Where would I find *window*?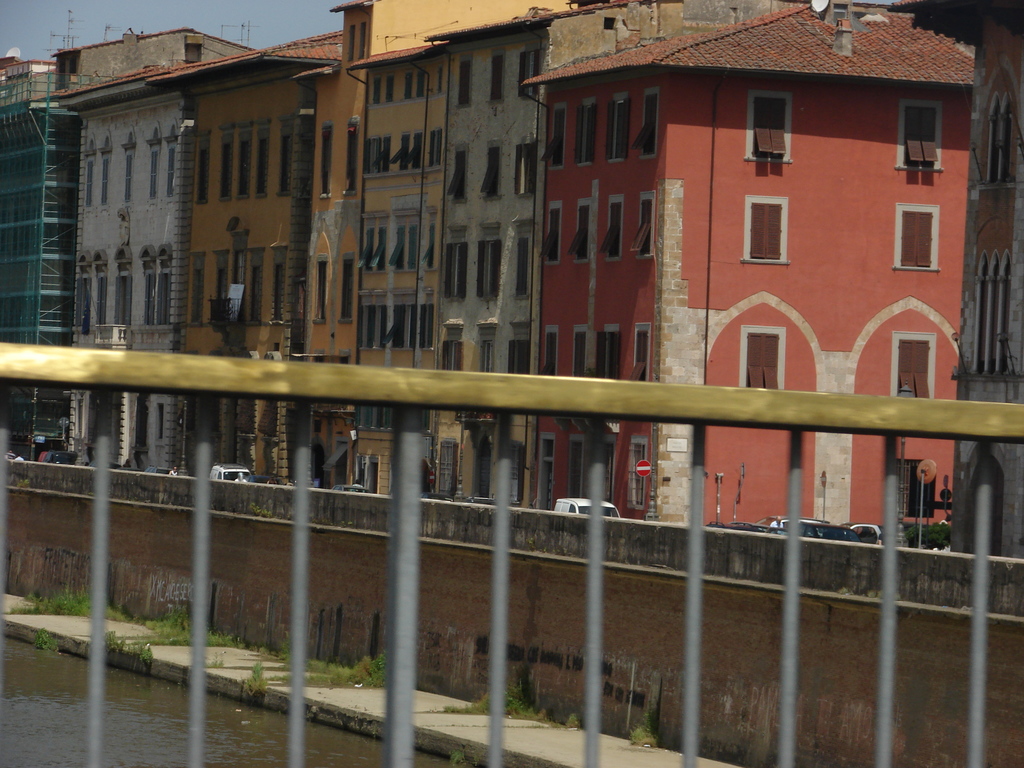
At bbox=(93, 272, 107, 324).
